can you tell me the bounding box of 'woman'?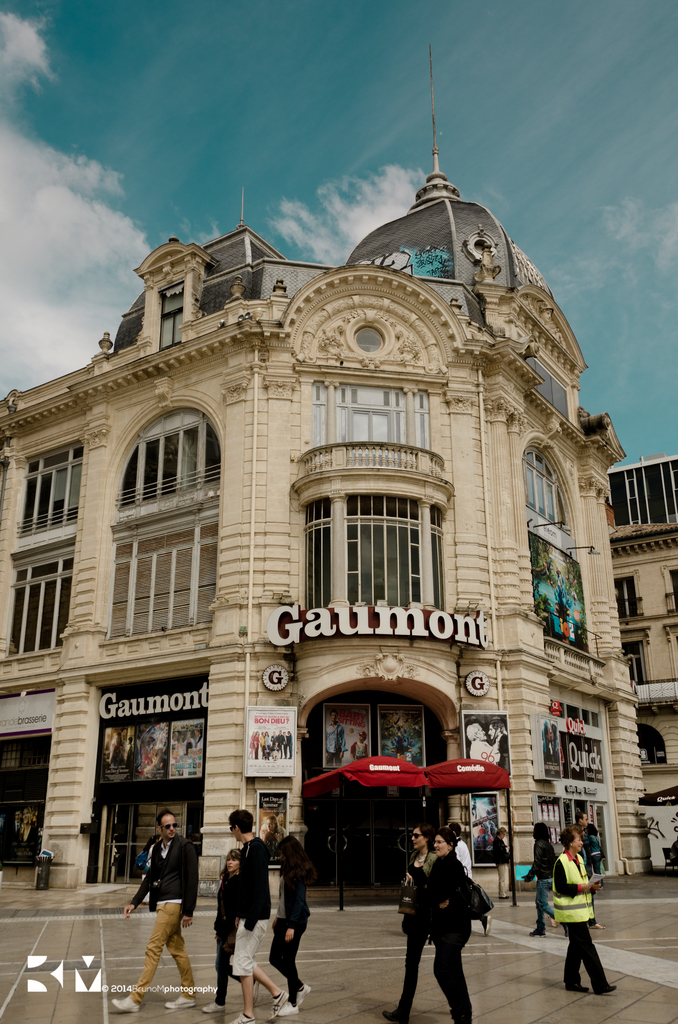
bbox(203, 851, 247, 1019).
